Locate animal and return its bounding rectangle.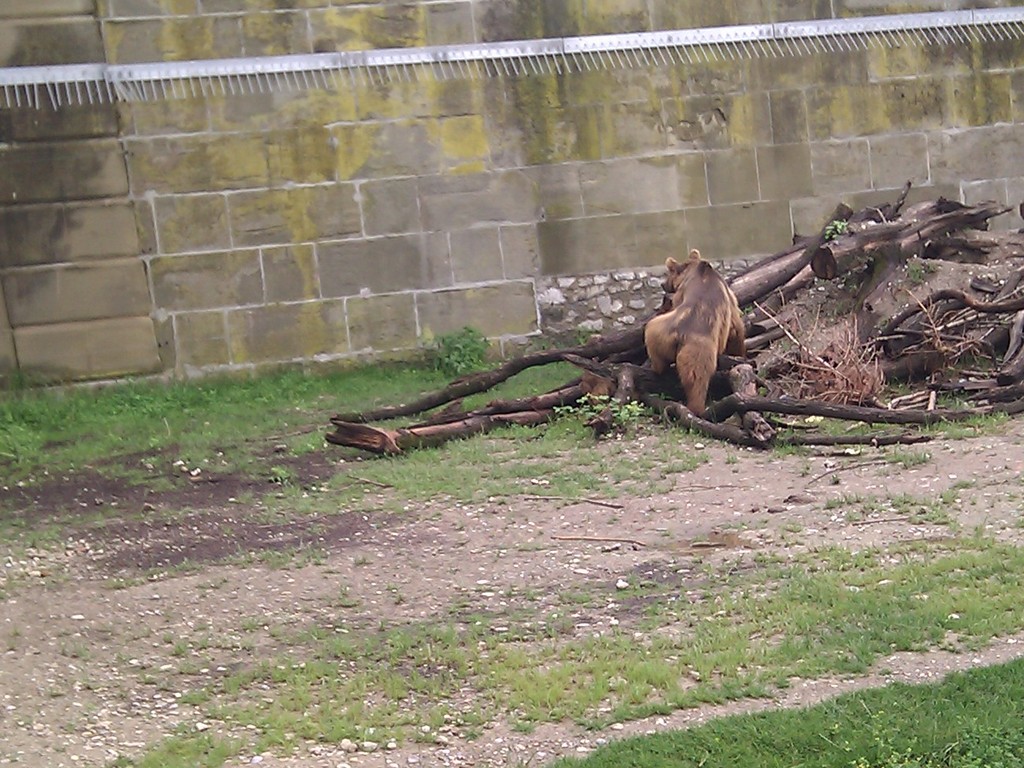
645,246,748,417.
